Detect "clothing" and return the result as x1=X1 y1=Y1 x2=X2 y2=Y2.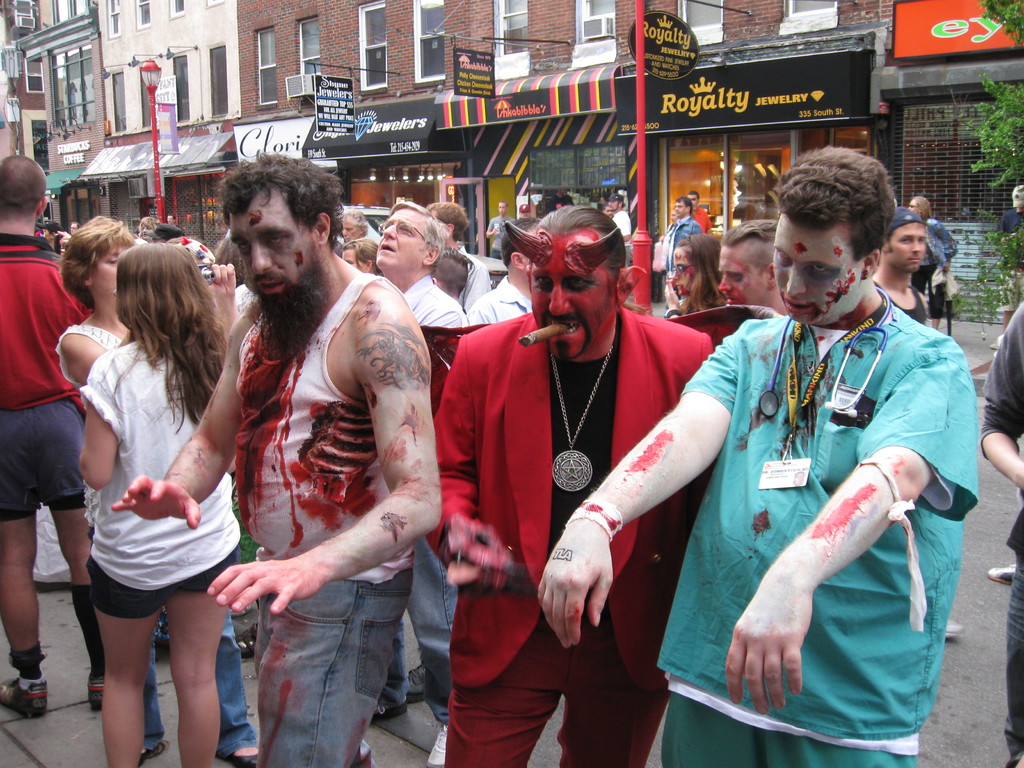
x1=232 y1=284 x2=257 y2=316.
